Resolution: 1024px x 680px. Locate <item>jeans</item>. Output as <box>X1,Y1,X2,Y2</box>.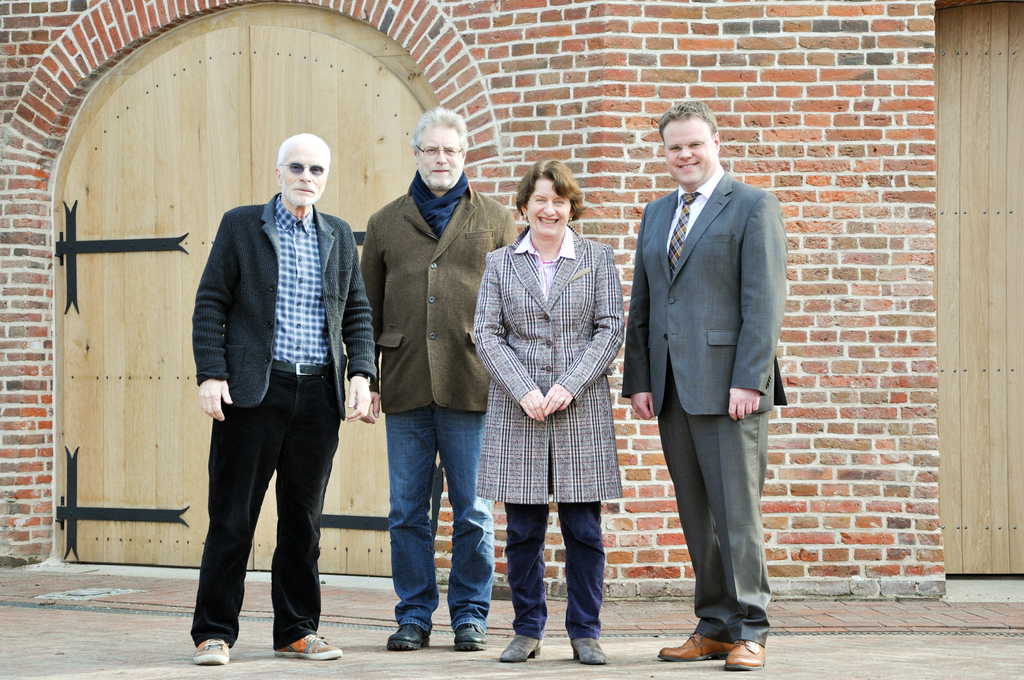
<box>389,375,483,650</box>.
